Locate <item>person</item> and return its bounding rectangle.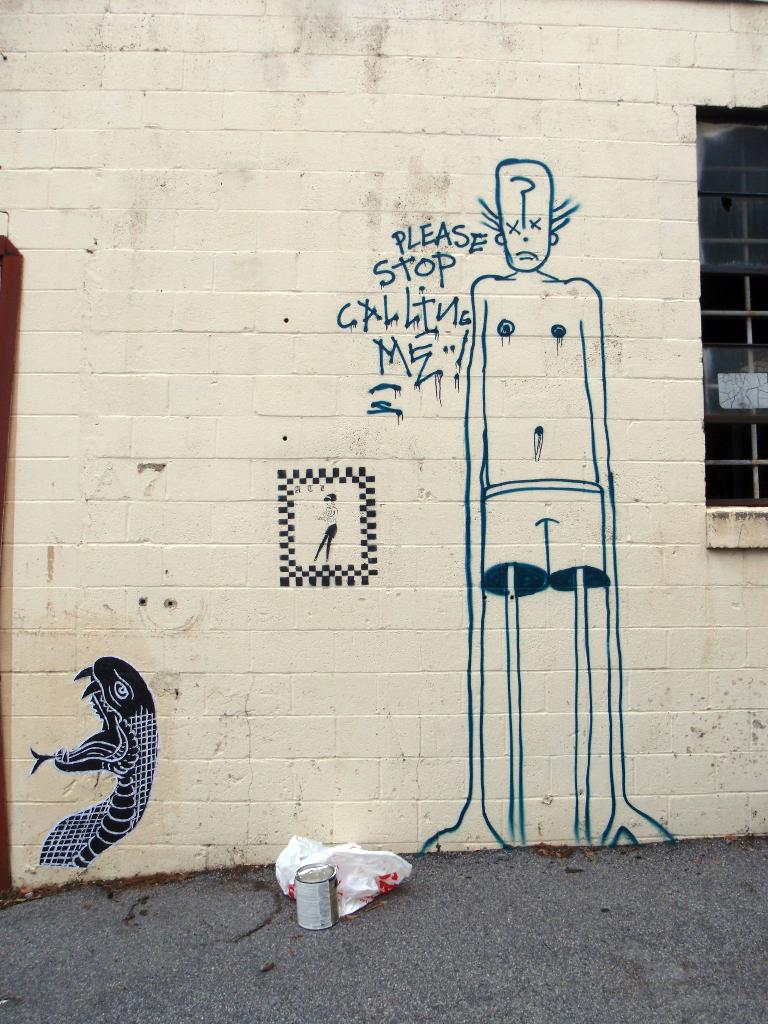
region(428, 163, 675, 847).
